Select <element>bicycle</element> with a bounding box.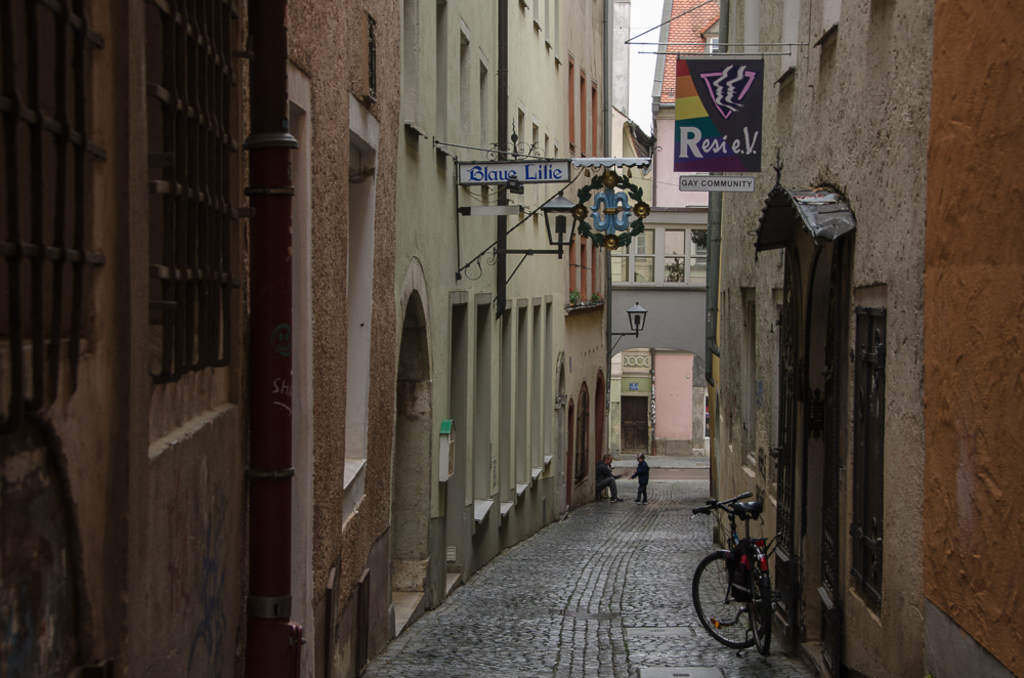
locate(670, 488, 793, 659).
